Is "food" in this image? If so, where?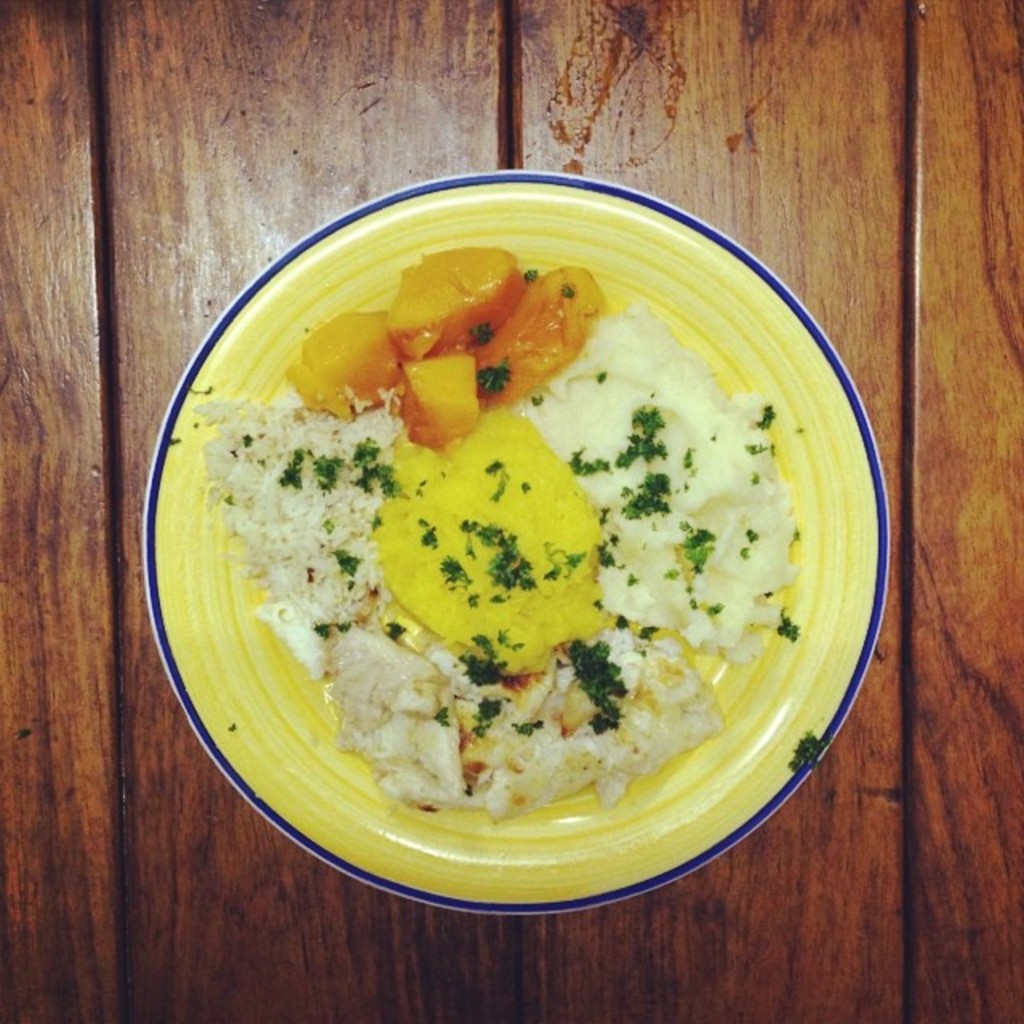
Yes, at left=195, top=195, right=843, bottom=874.
